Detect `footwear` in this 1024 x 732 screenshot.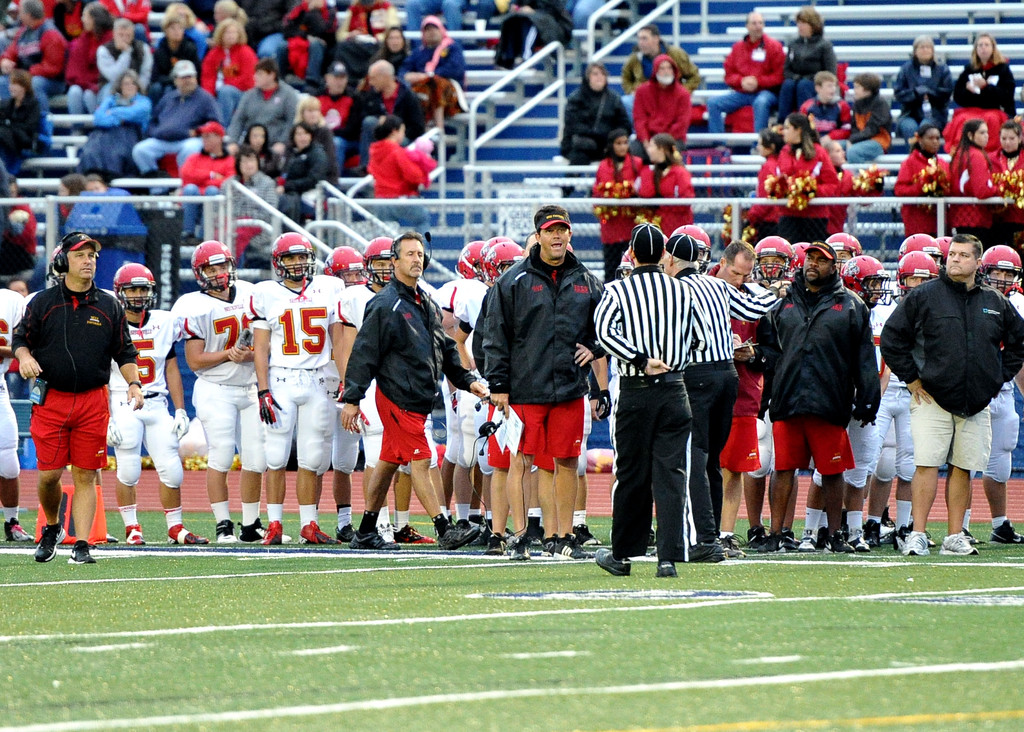
Detection: select_region(553, 530, 604, 564).
